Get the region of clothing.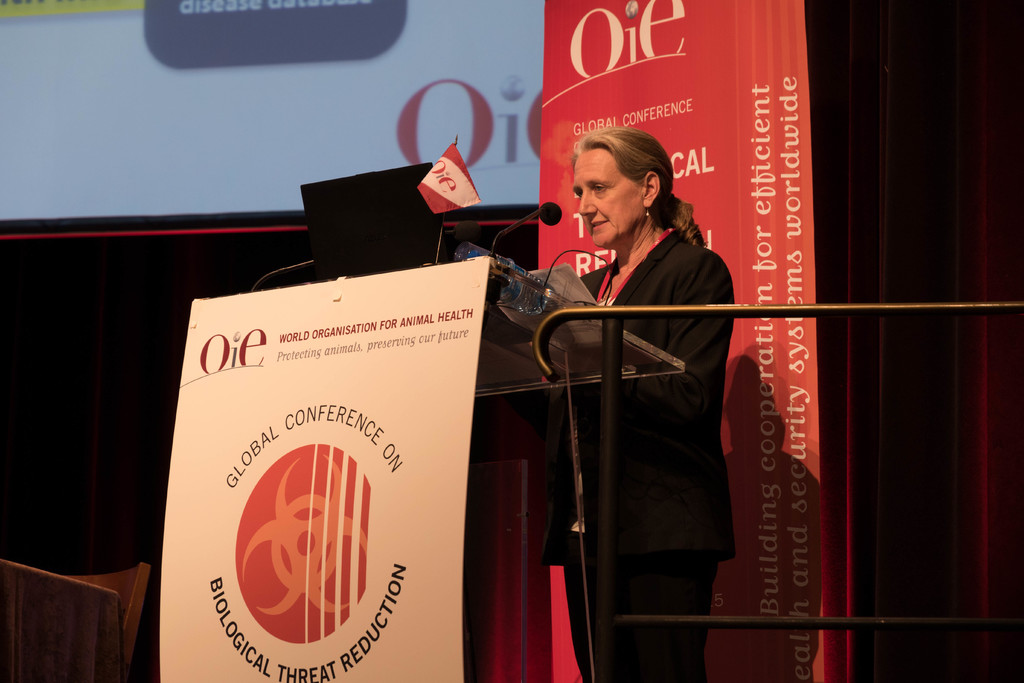
[532,217,738,682].
